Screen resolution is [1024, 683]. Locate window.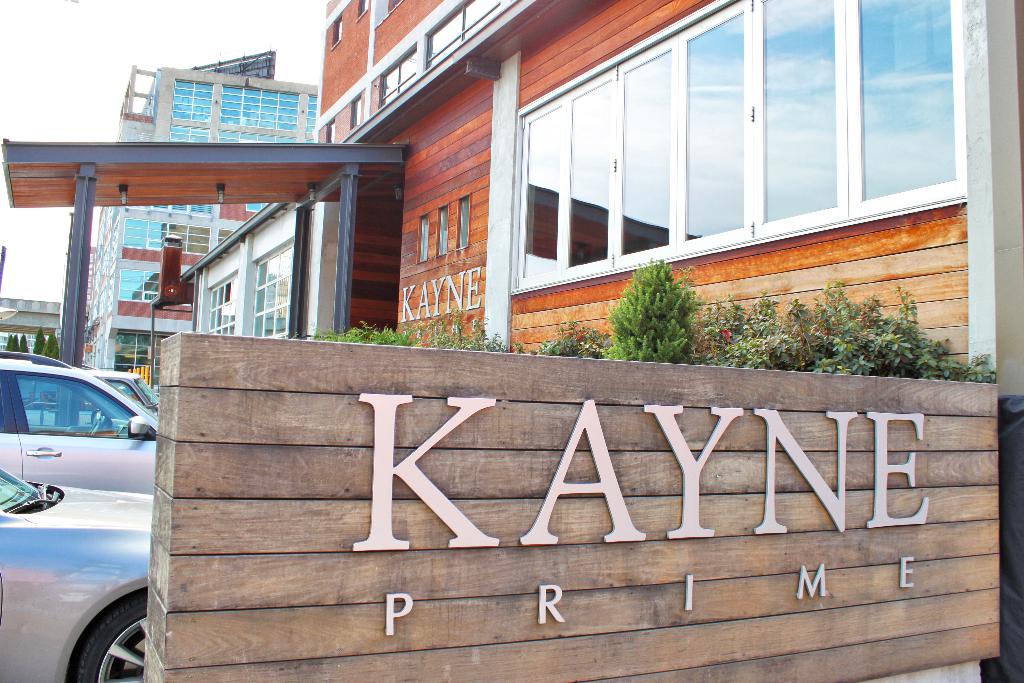
pyautogui.locateOnScreen(122, 219, 161, 252).
